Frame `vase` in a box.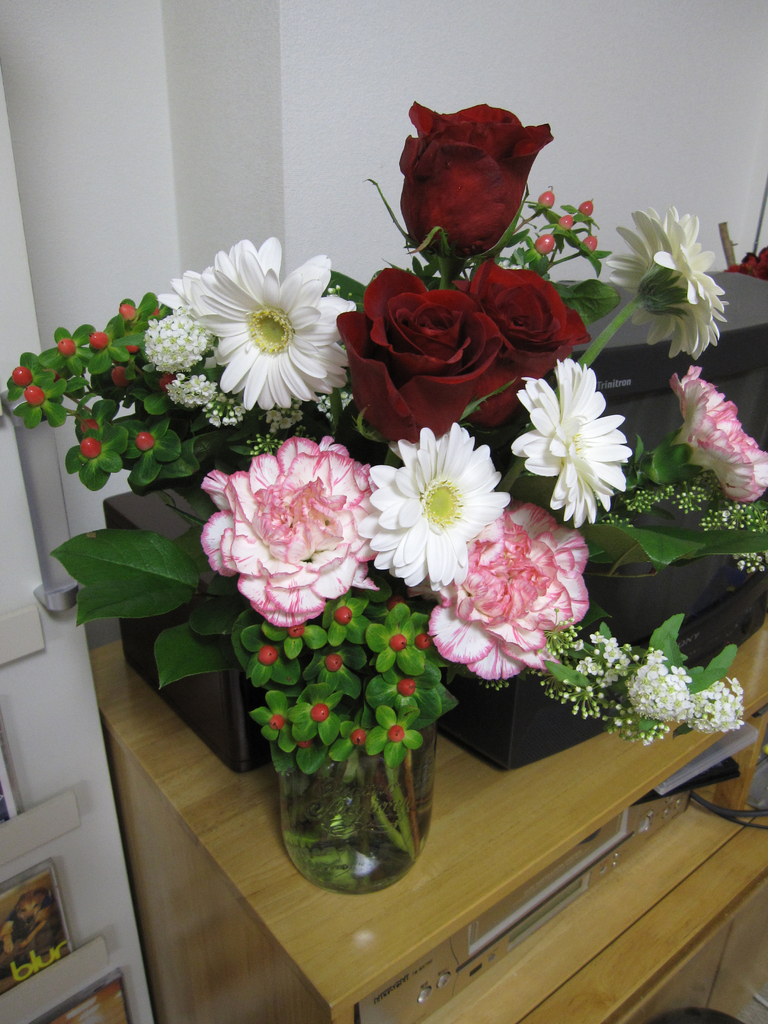
x1=278 y1=719 x2=435 y2=891.
